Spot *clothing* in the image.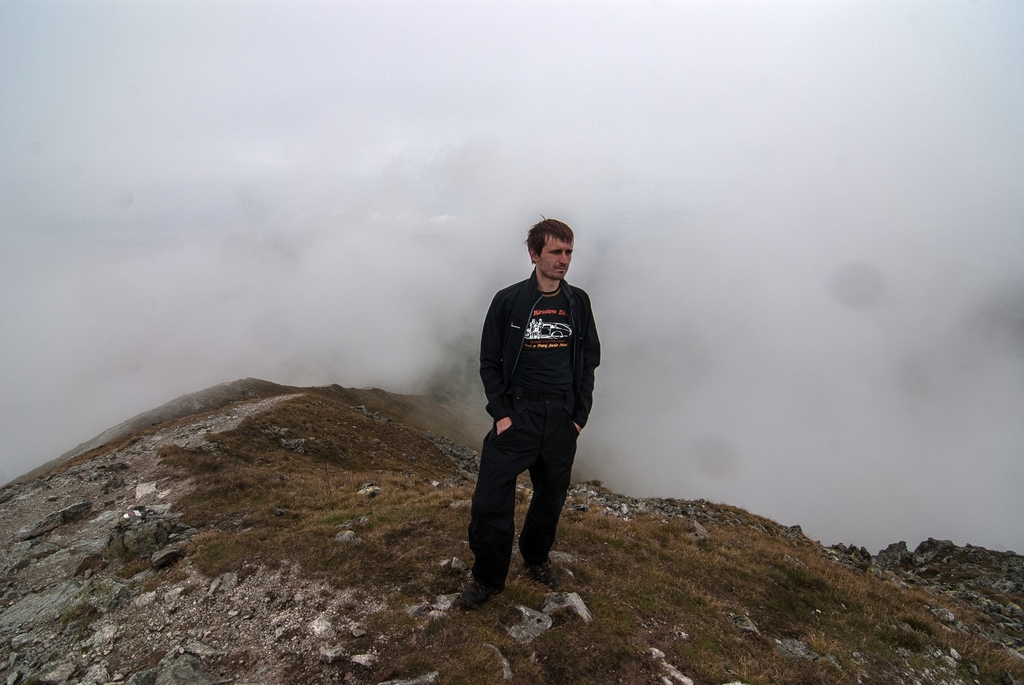
*clothing* found at <box>470,259,611,609</box>.
